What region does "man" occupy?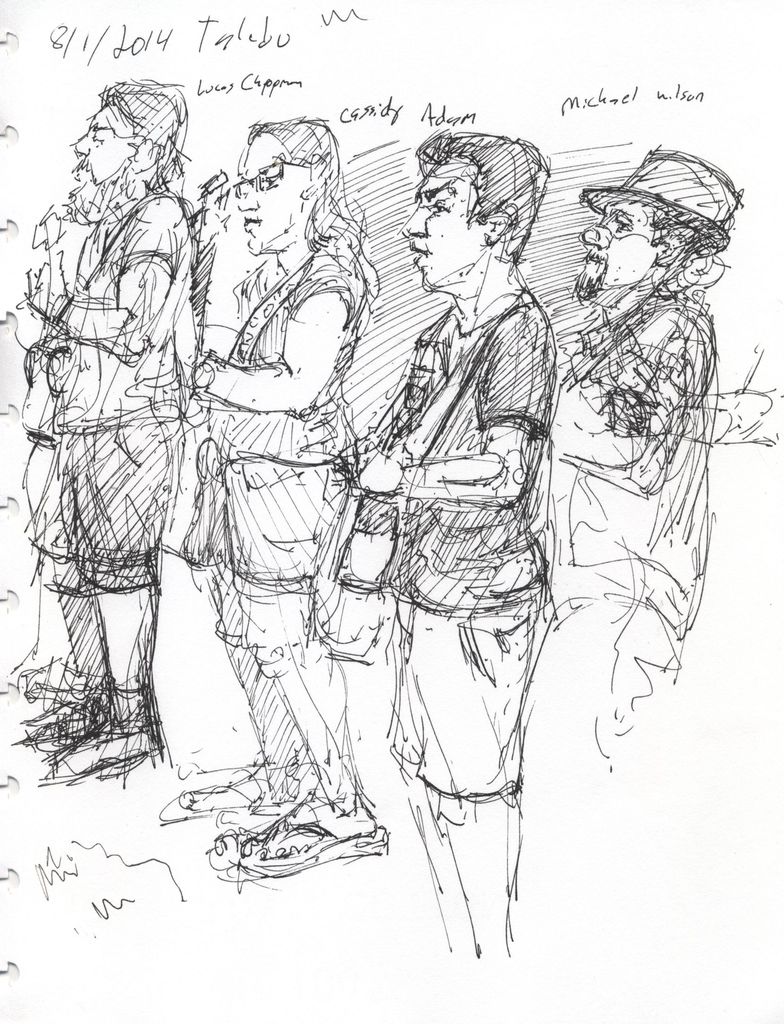
rect(330, 124, 561, 965).
